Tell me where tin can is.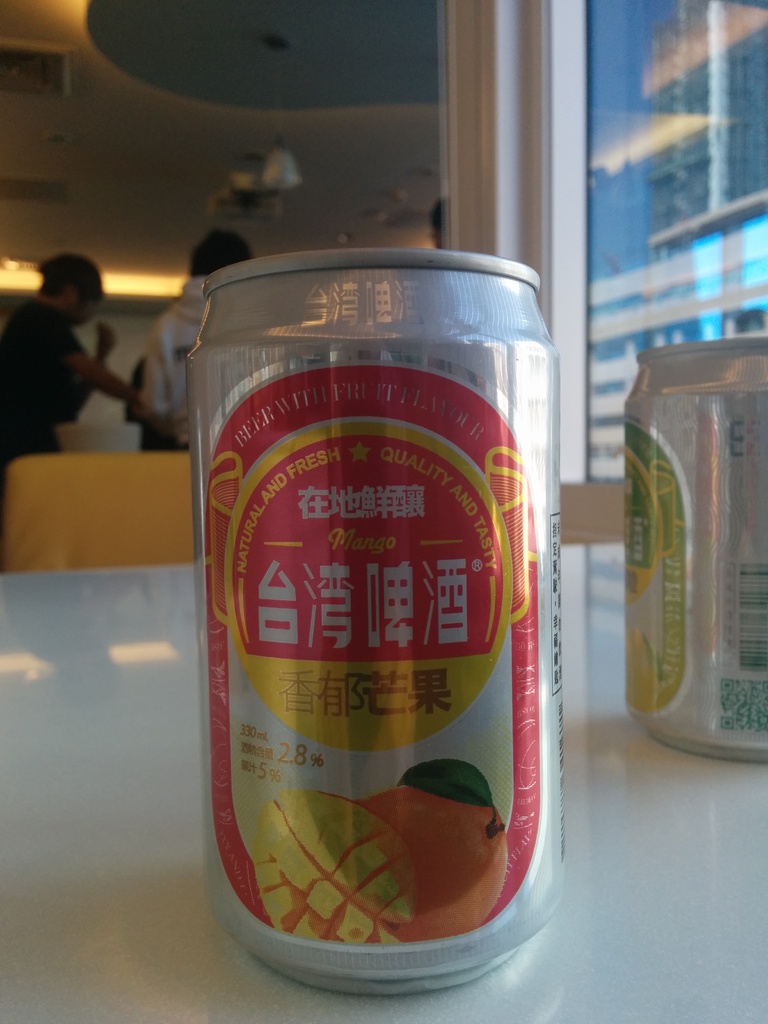
tin can is at 189/250/563/998.
